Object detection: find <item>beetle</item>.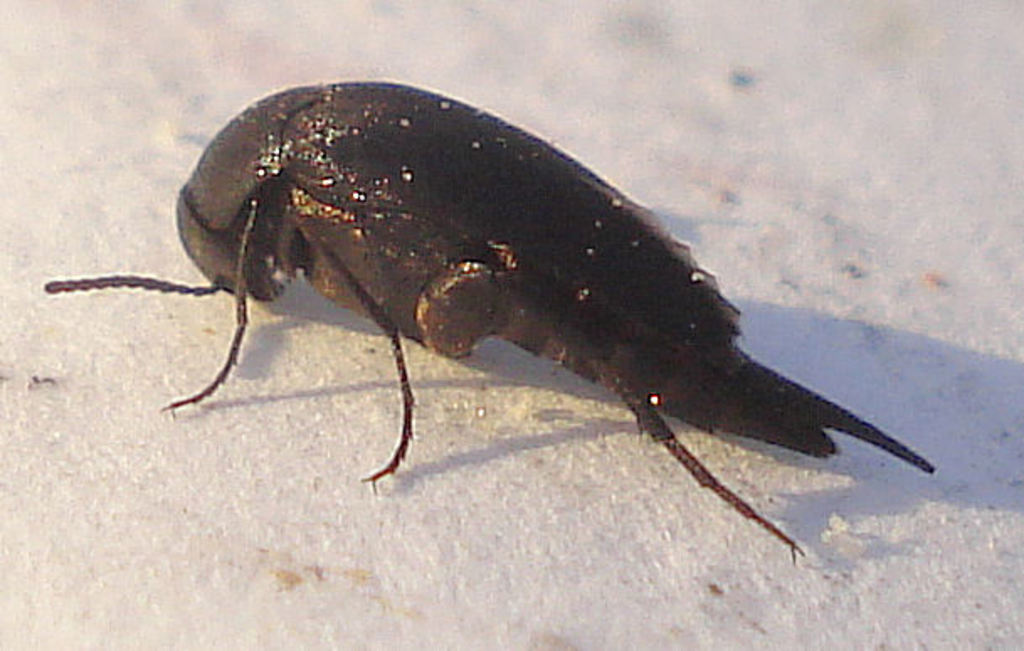
bbox=[52, 82, 1012, 582].
